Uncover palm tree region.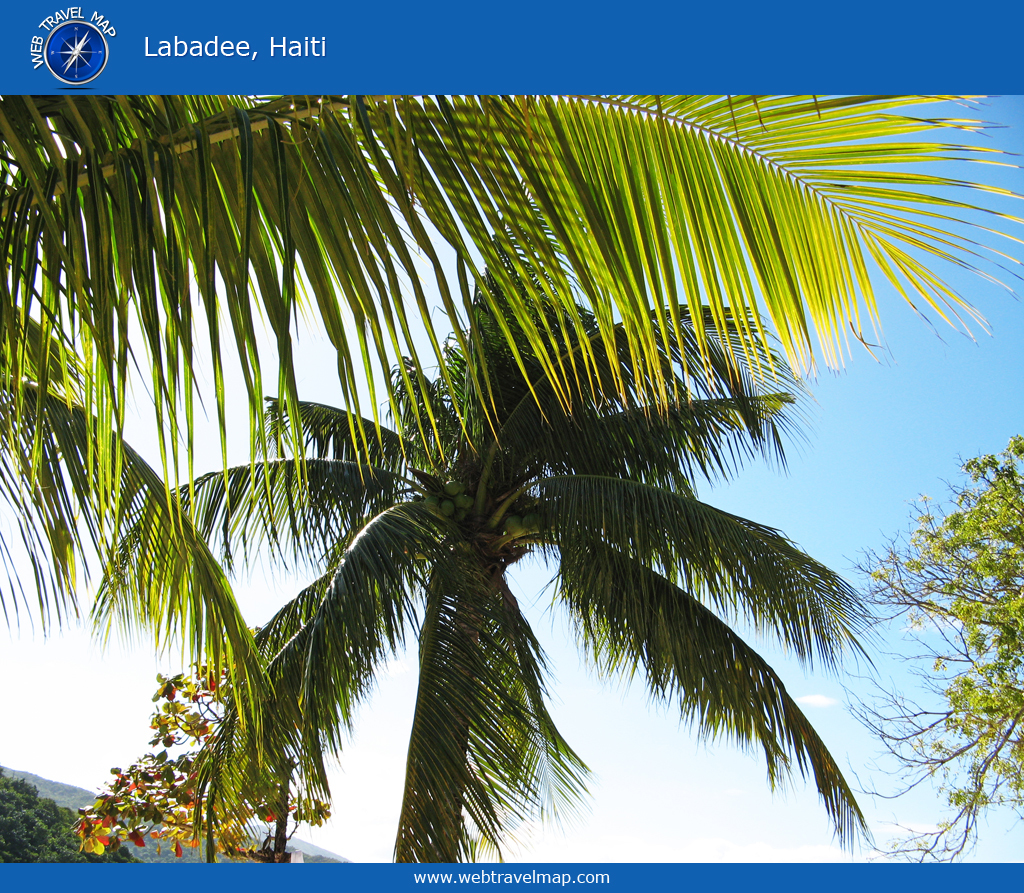
Uncovered: [x1=41, y1=64, x2=963, y2=892].
